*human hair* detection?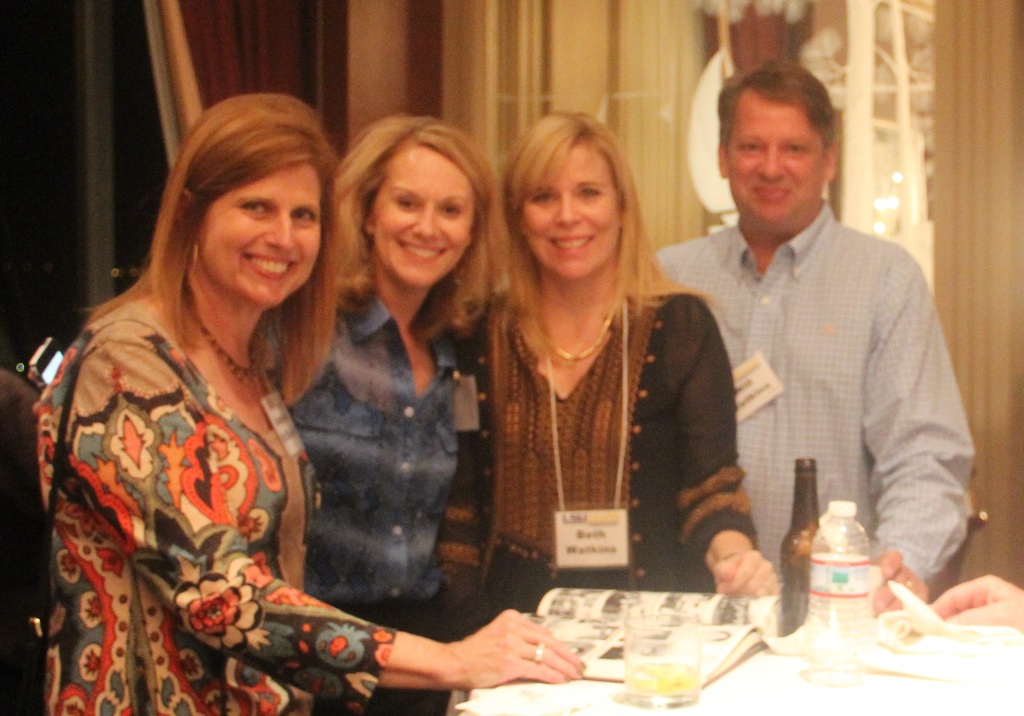
Rect(325, 110, 505, 337)
